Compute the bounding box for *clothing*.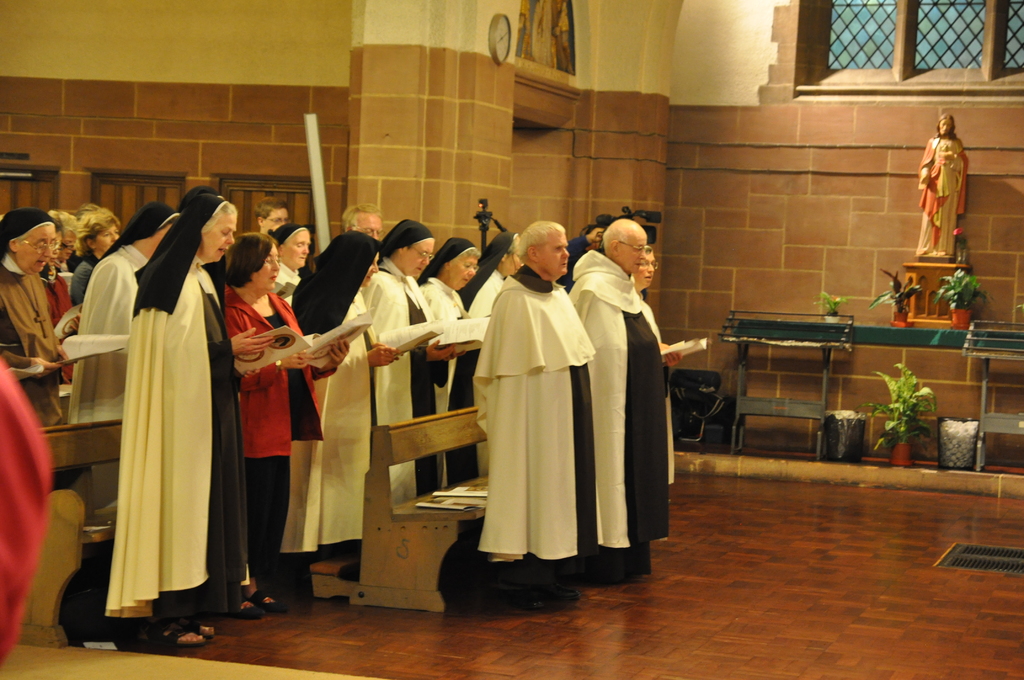
x1=457 y1=225 x2=513 y2=473.
